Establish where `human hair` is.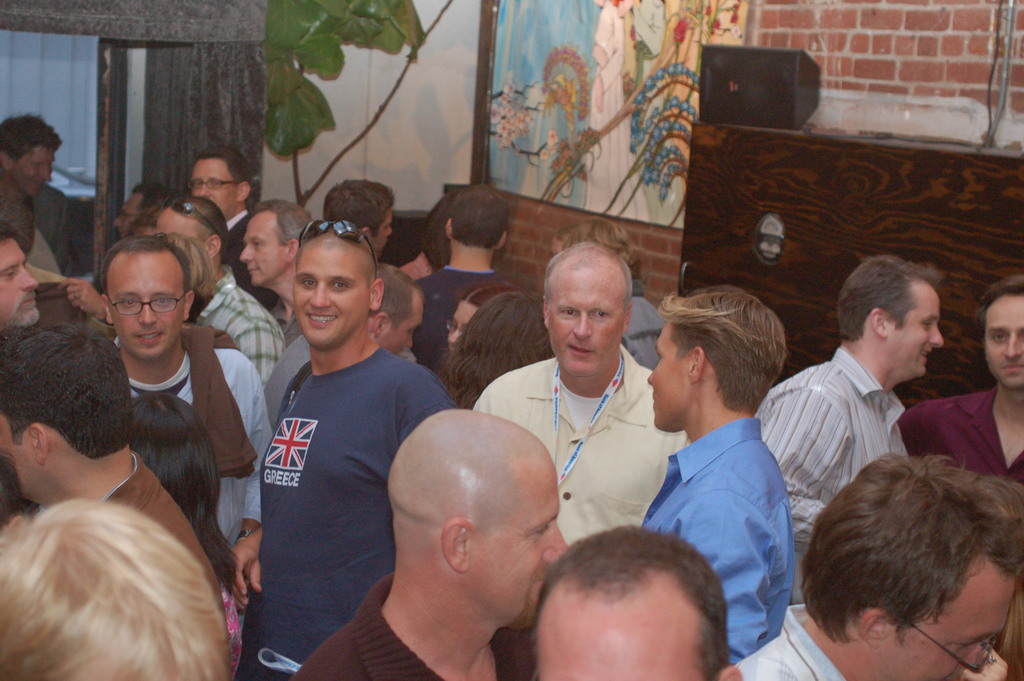
Established at crop(808, 462, 1009, 659).
